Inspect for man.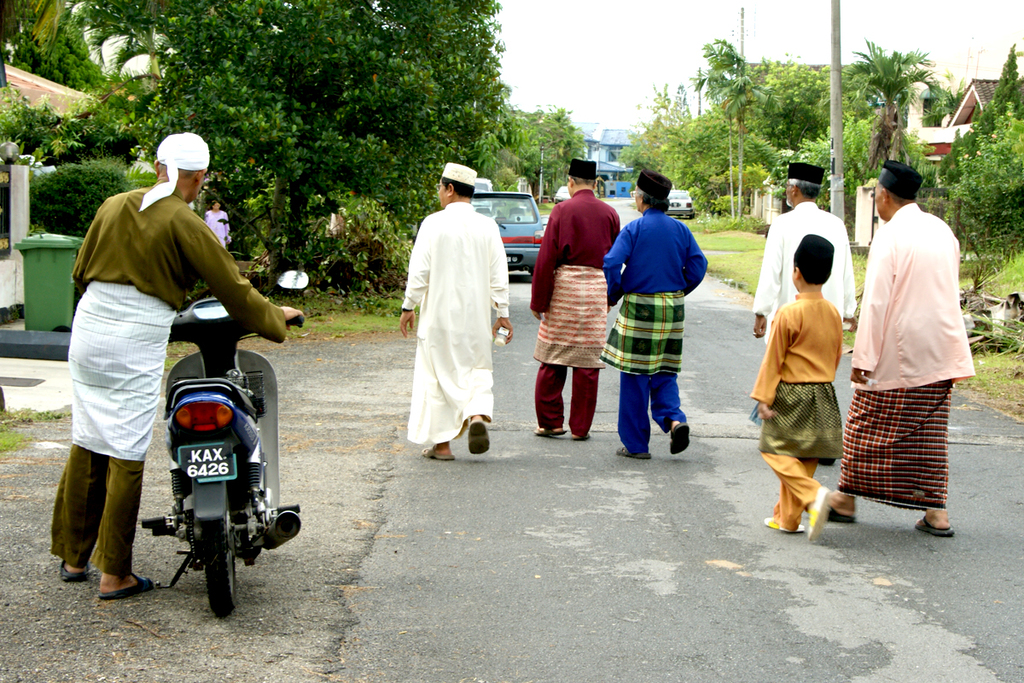
Inspection: [left=751, top=158, right=865, bottom=384].
